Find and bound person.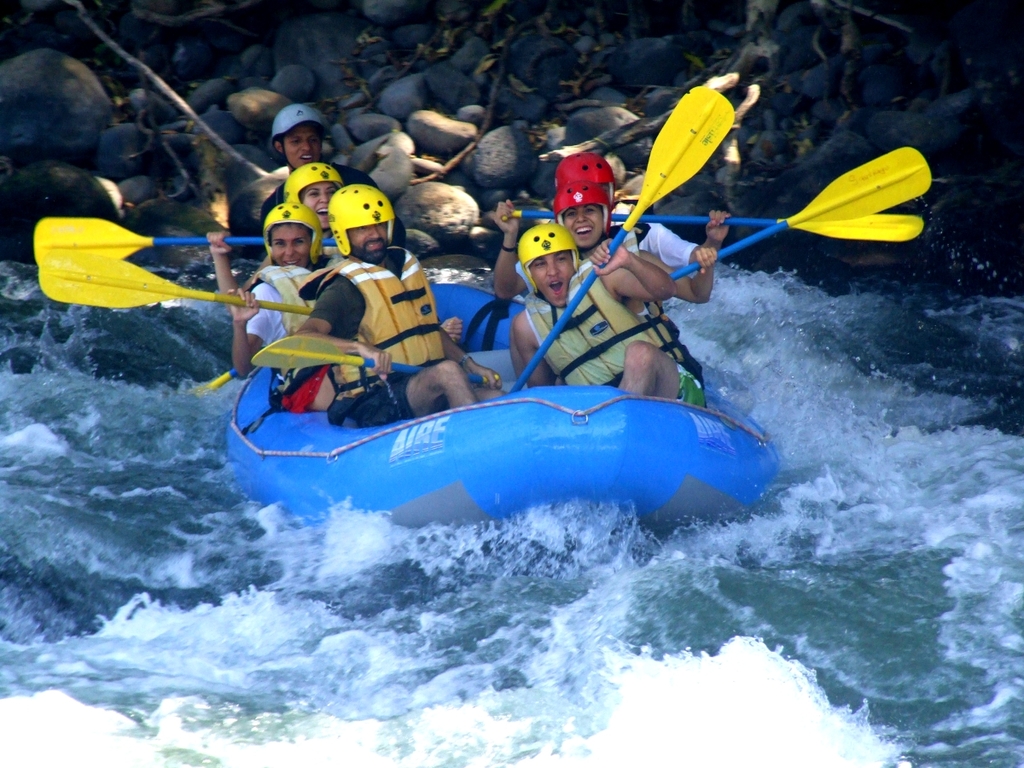
Bound: 226, 196, 467, 410.
